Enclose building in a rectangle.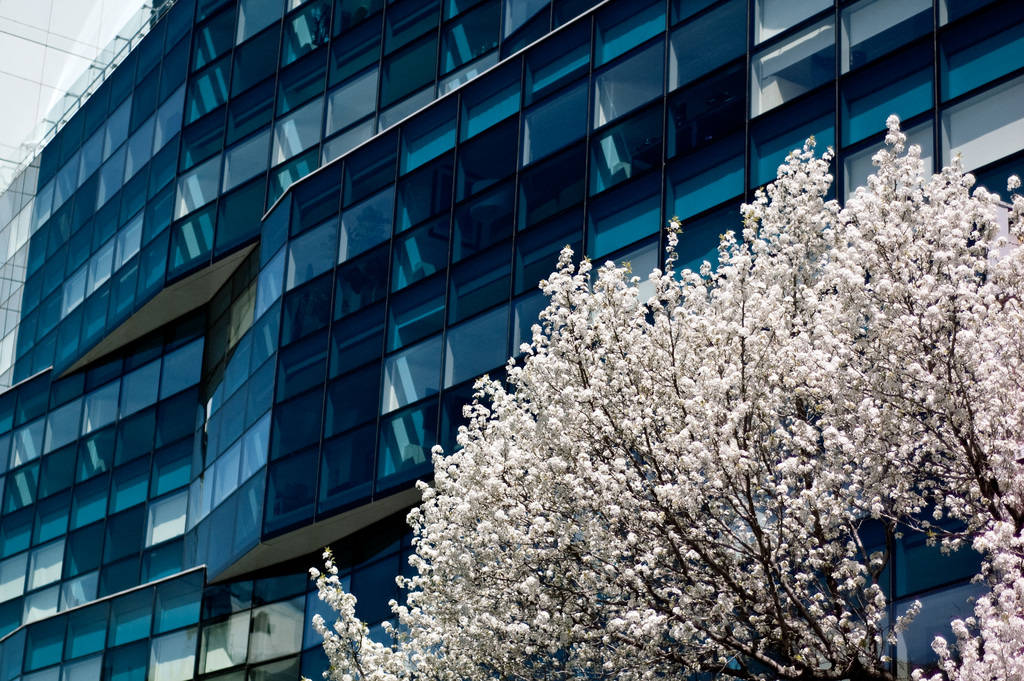
<region>0, 2, 1023, 680</region>.
